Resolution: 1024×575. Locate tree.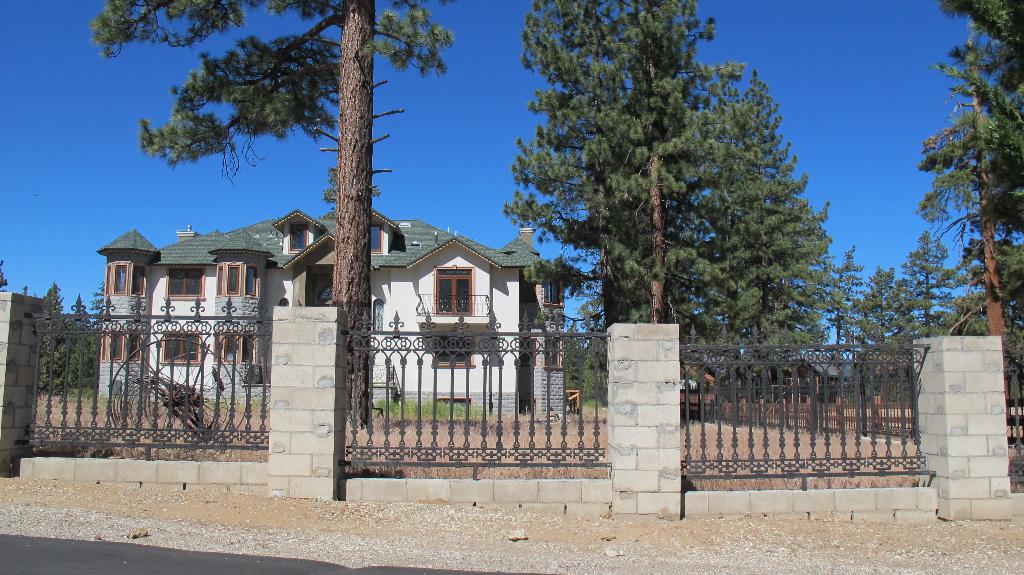
{"left": 919, "top": 0, "right": 1023, "bottom": 408}.
